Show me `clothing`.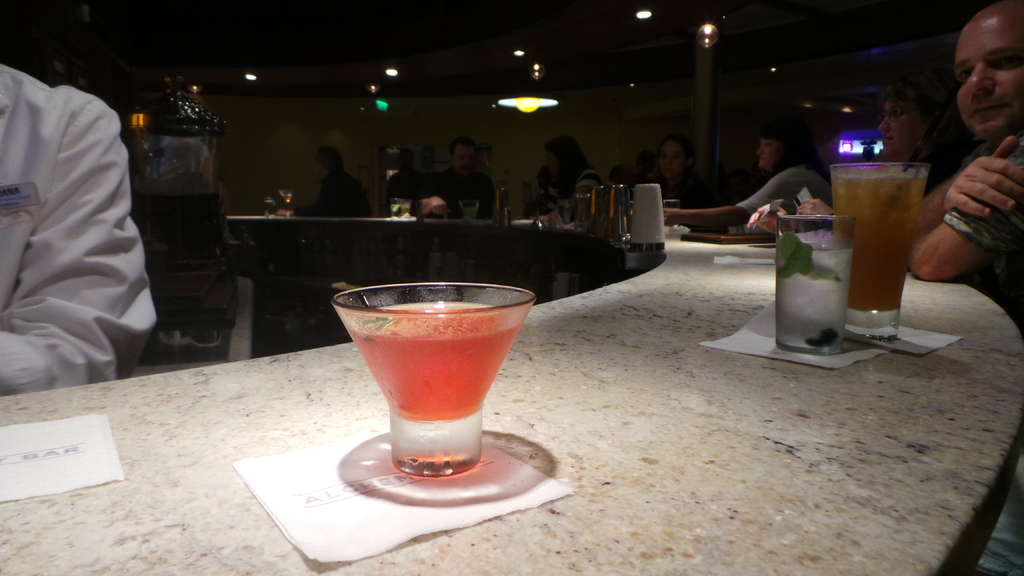
`clothing` is here: bbox=[300, 170, 371, 220].
